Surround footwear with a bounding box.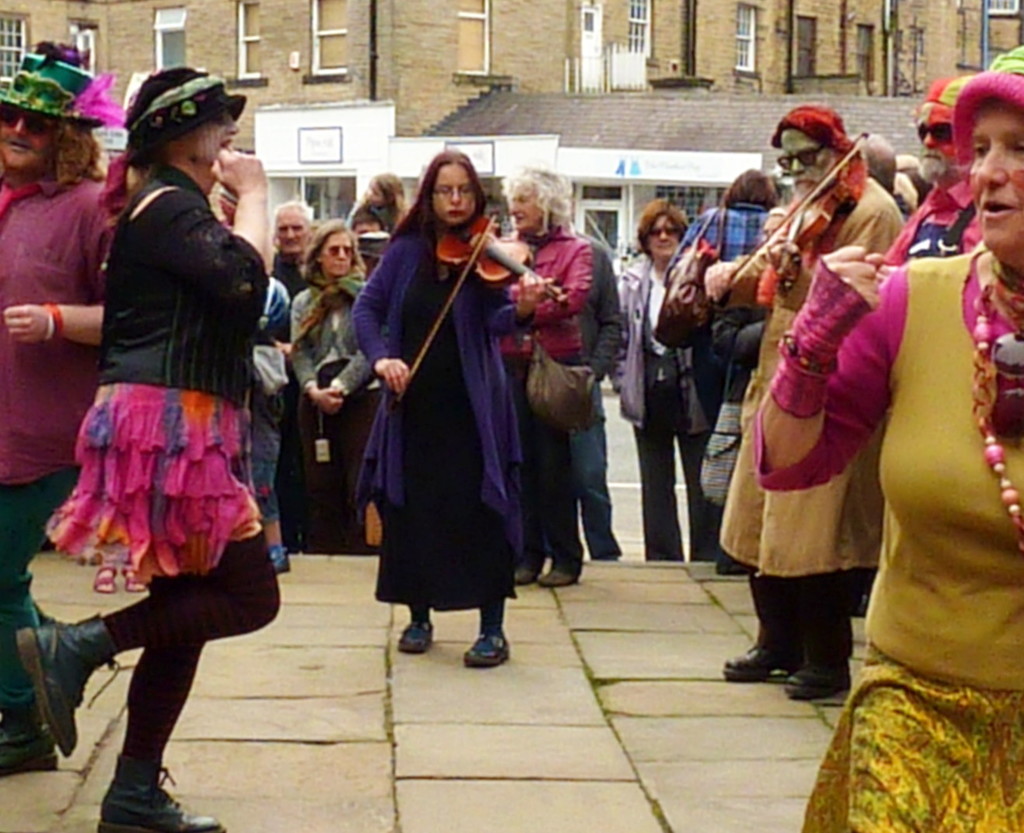
Rect(273, 545, 292, 576).
